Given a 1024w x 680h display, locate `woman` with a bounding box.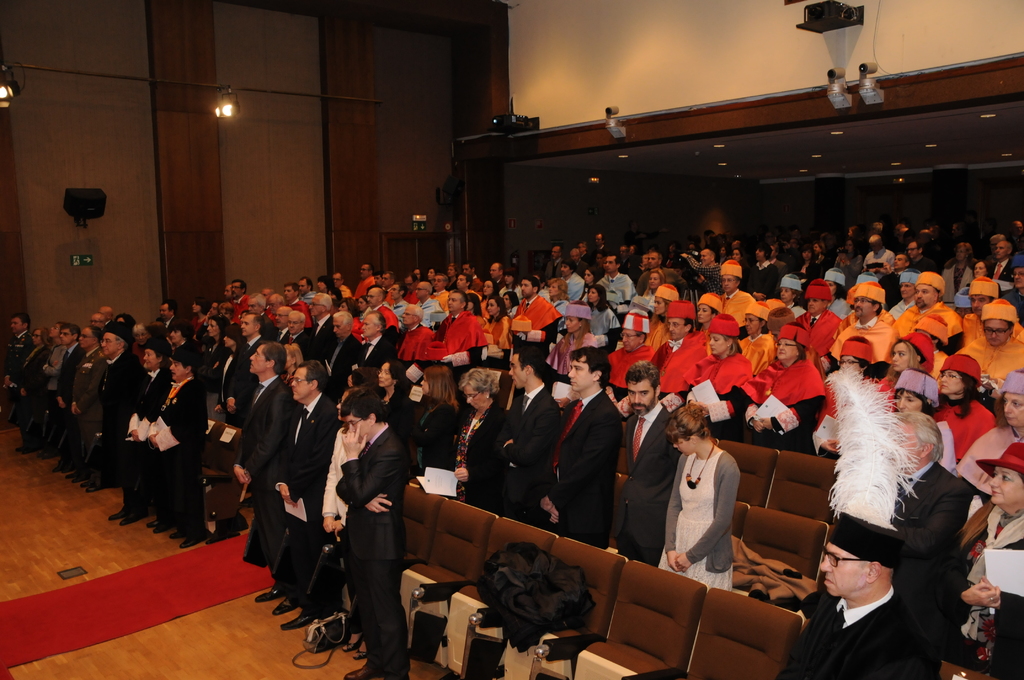
Located: box(587, 279, 622, 350).
